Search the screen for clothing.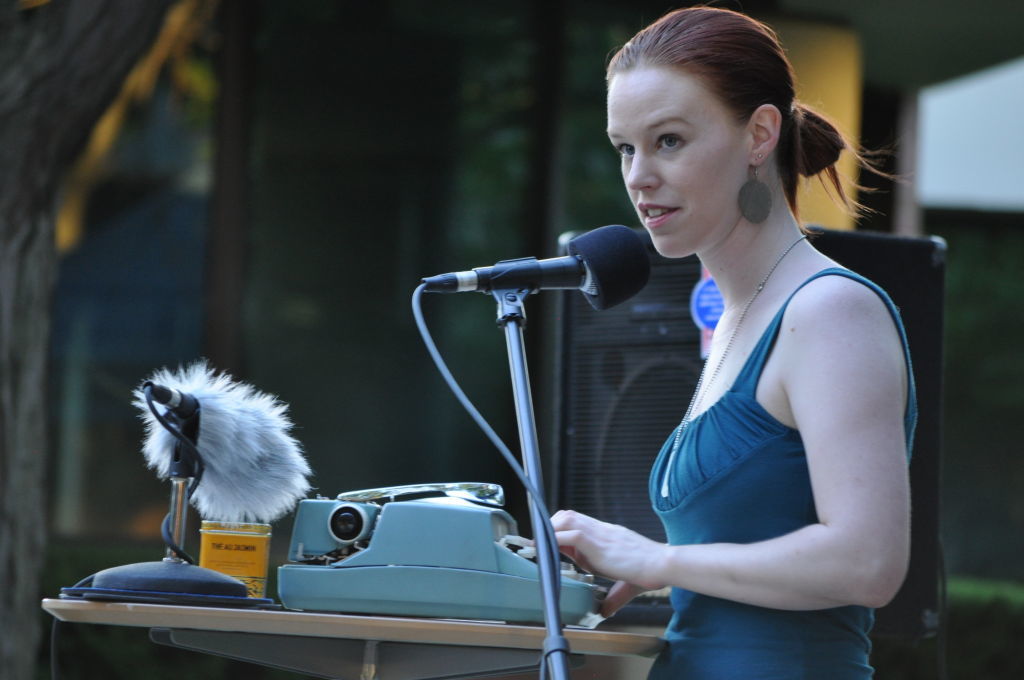
Found at [641, 260, 916, 679].
